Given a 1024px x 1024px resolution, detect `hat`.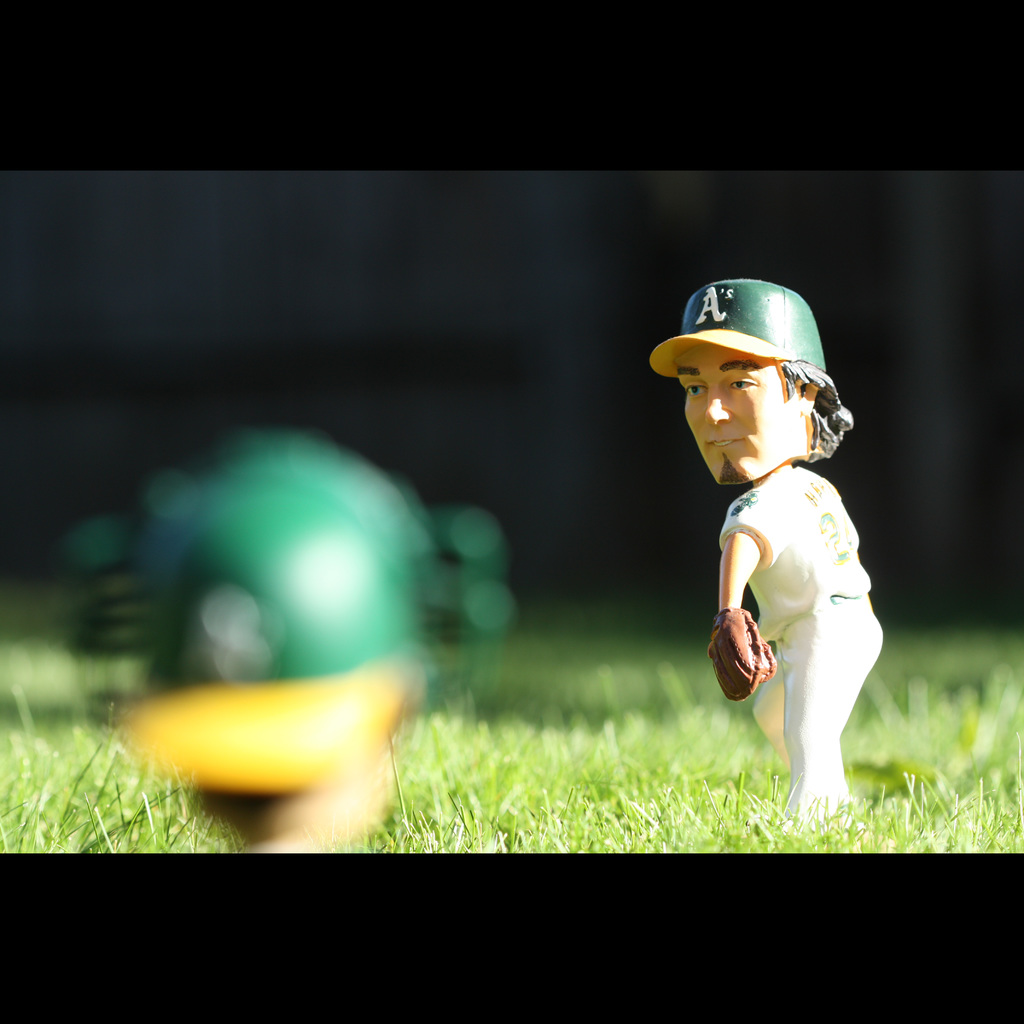
<region>646, 278, 828, 377</region>.
